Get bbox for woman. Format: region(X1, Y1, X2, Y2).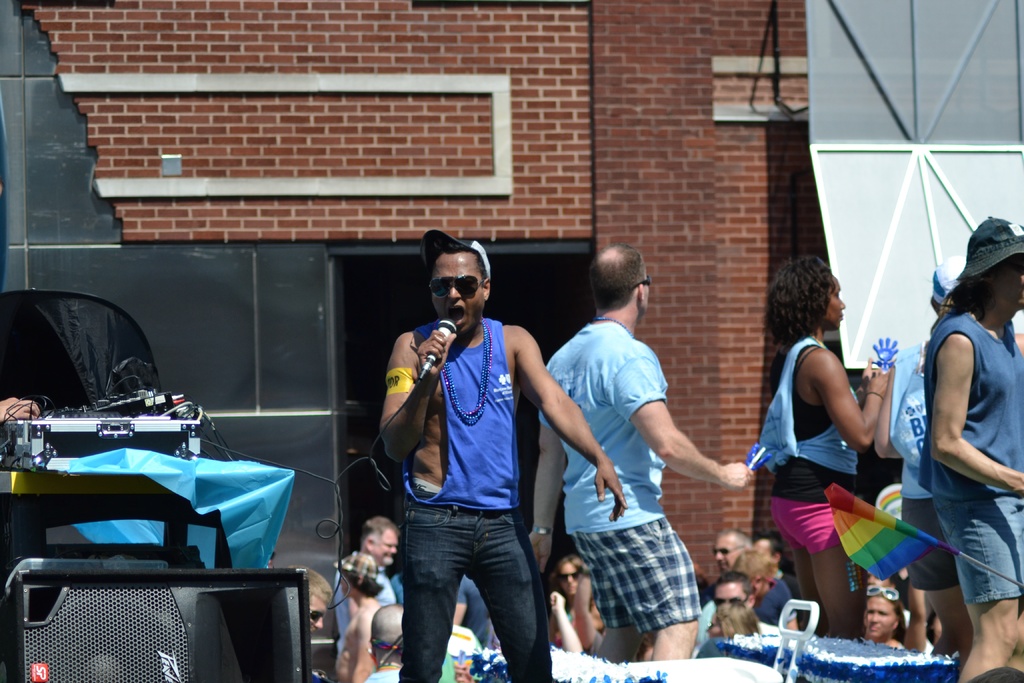
region(862, 578, 909, 656).
